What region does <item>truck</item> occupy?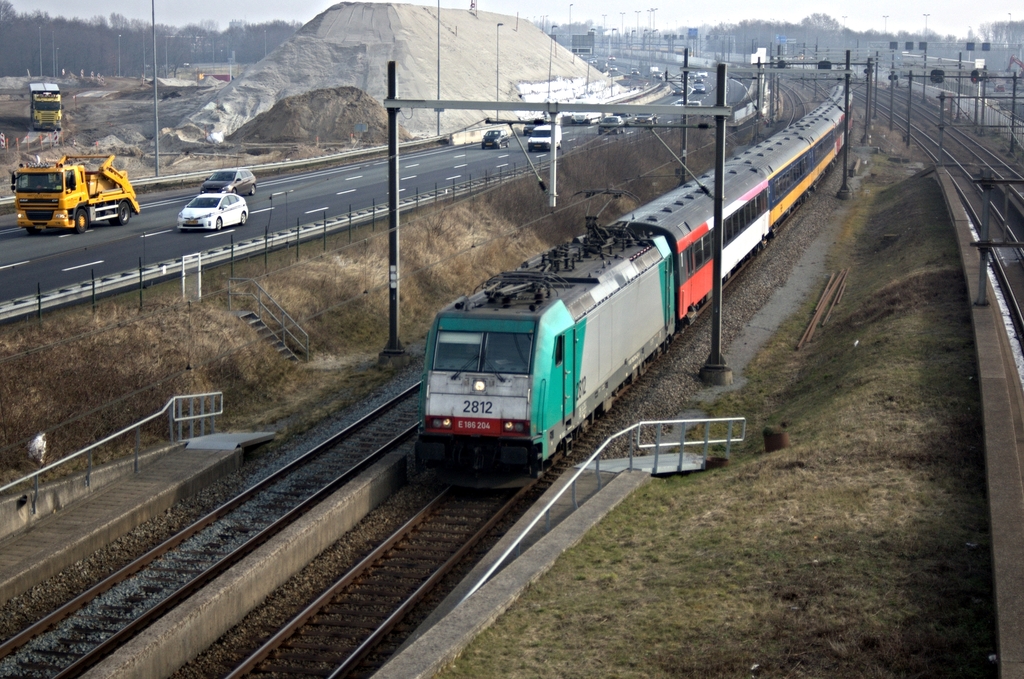
pyautogui.locateOnScreen(30, 78, 61, 132).
